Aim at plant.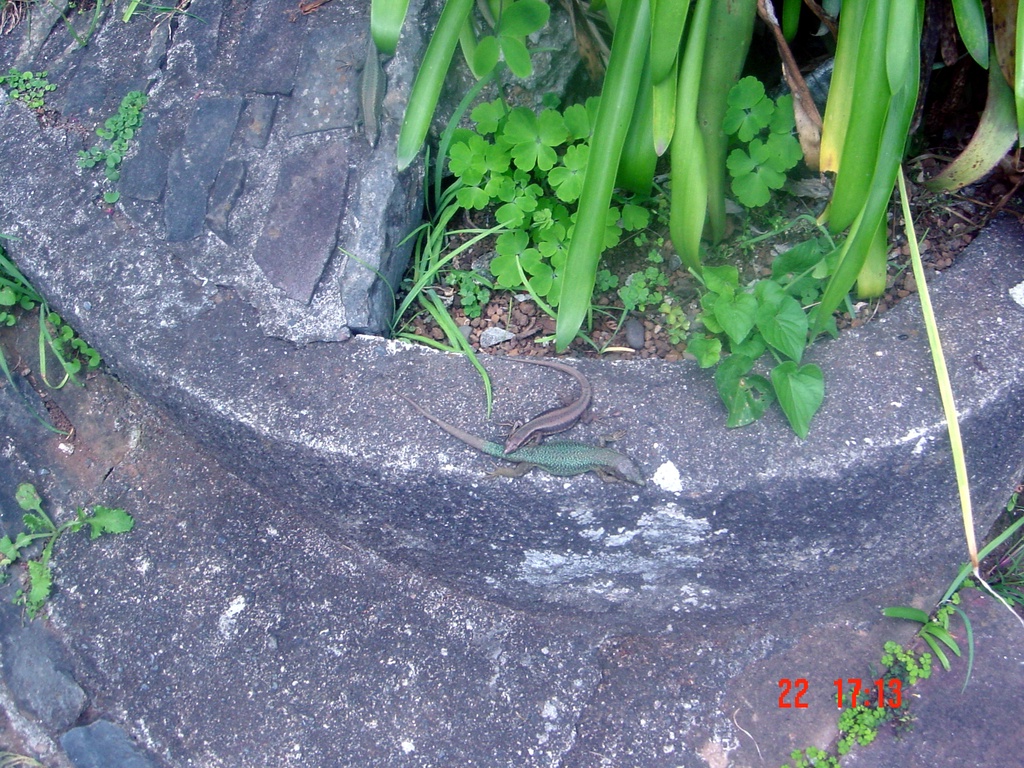
Aimed at 395,119,546,307.
